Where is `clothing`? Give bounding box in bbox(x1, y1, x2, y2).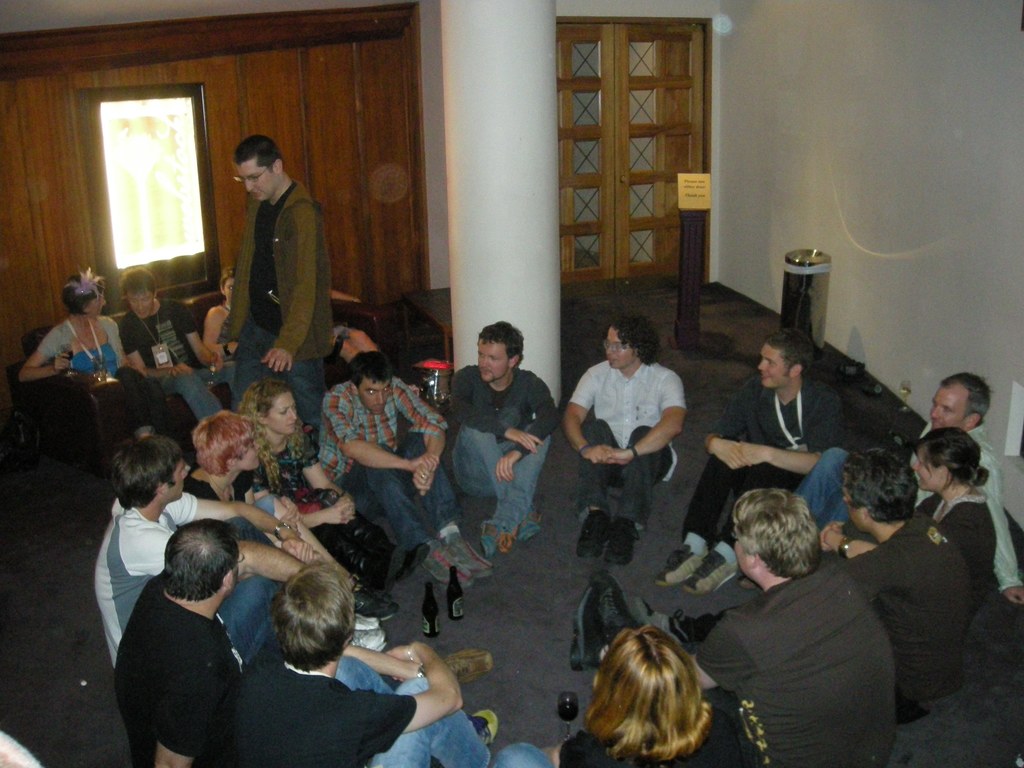
bbox(683, 383, 852, 549).
